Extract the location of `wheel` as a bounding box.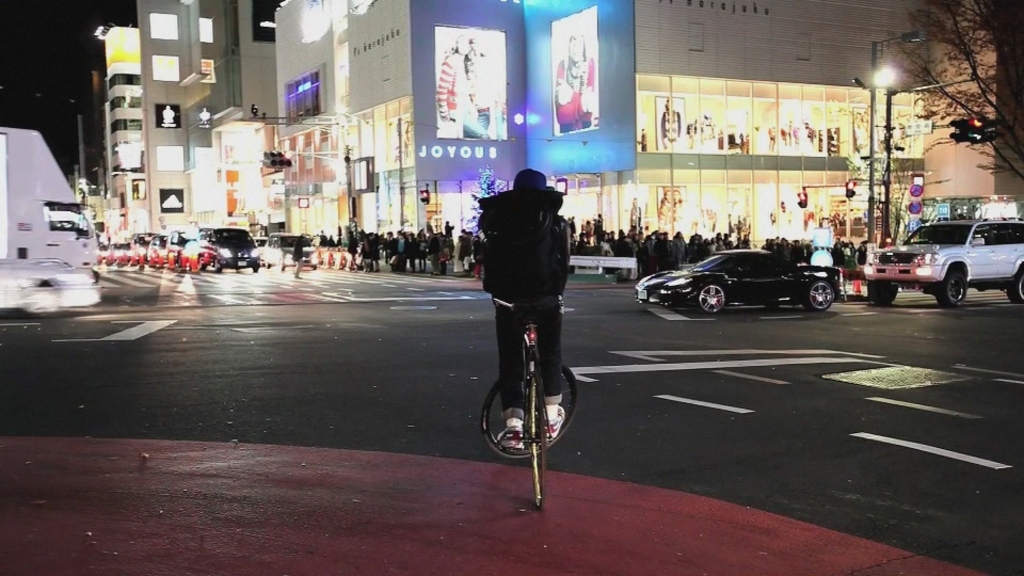
BBox(278, 259, 288, 274).
